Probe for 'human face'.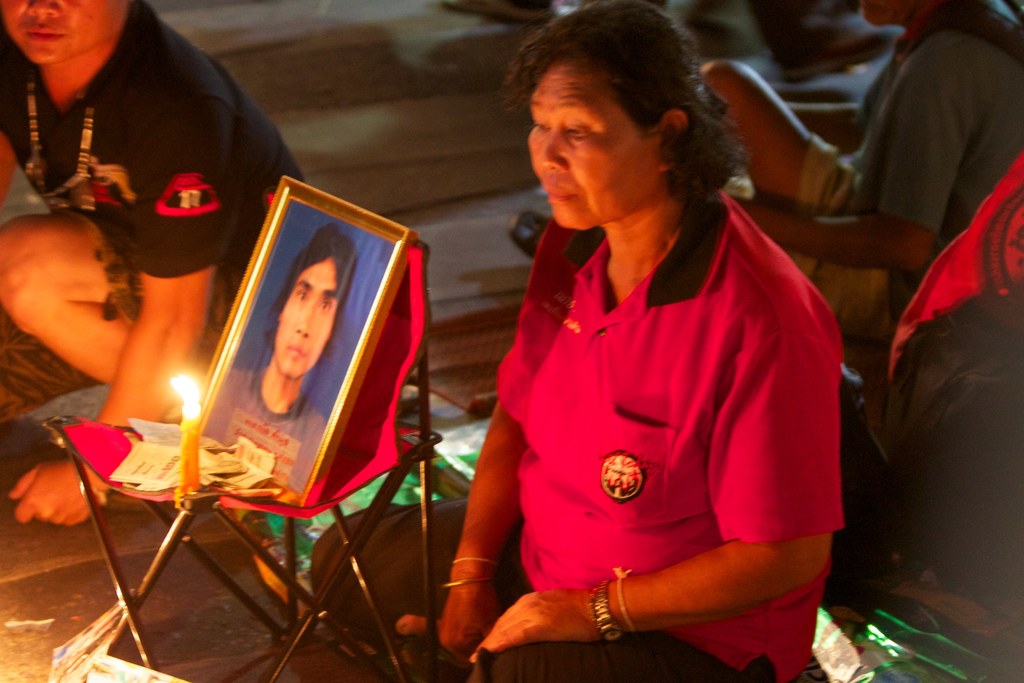
Probe result: bbox=(279, 259, 332, 377).
